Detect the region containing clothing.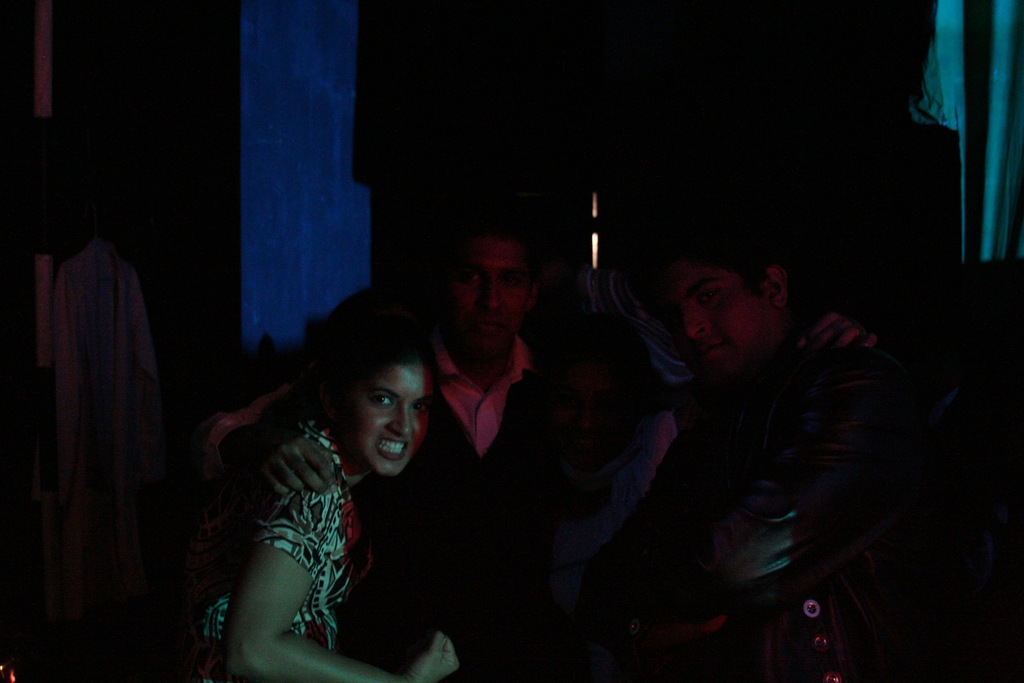
bbox=(913, 0, 1023, 263).
